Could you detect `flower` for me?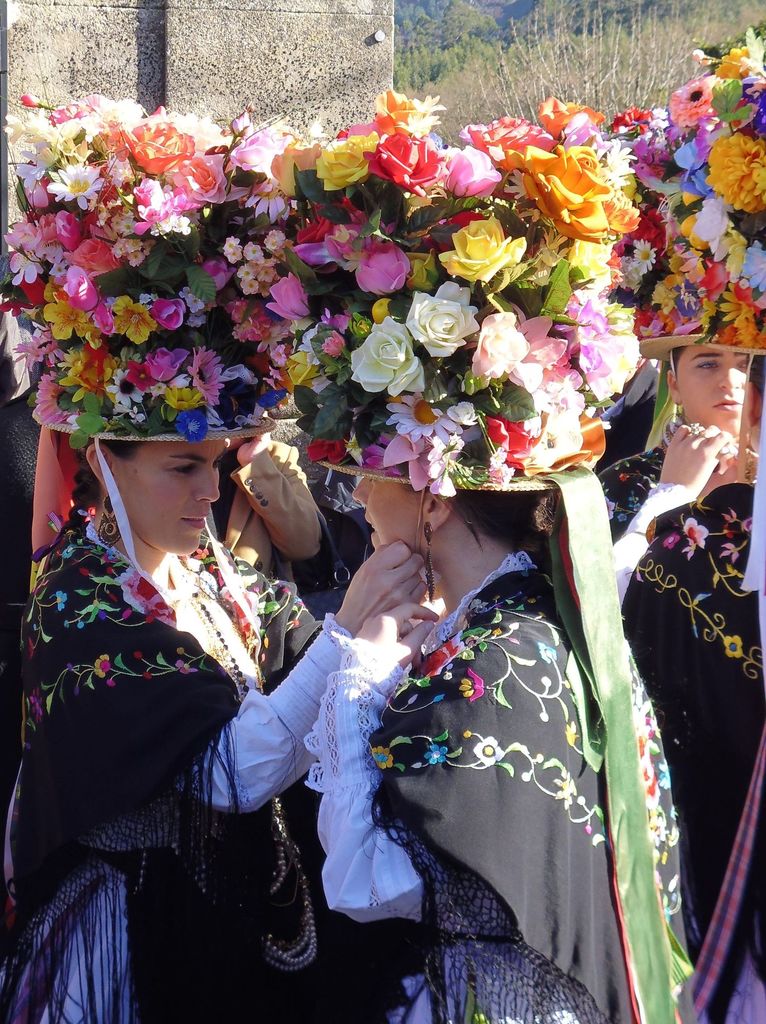
Detection result: (left=120, top=572, right=176, bottom=627).
